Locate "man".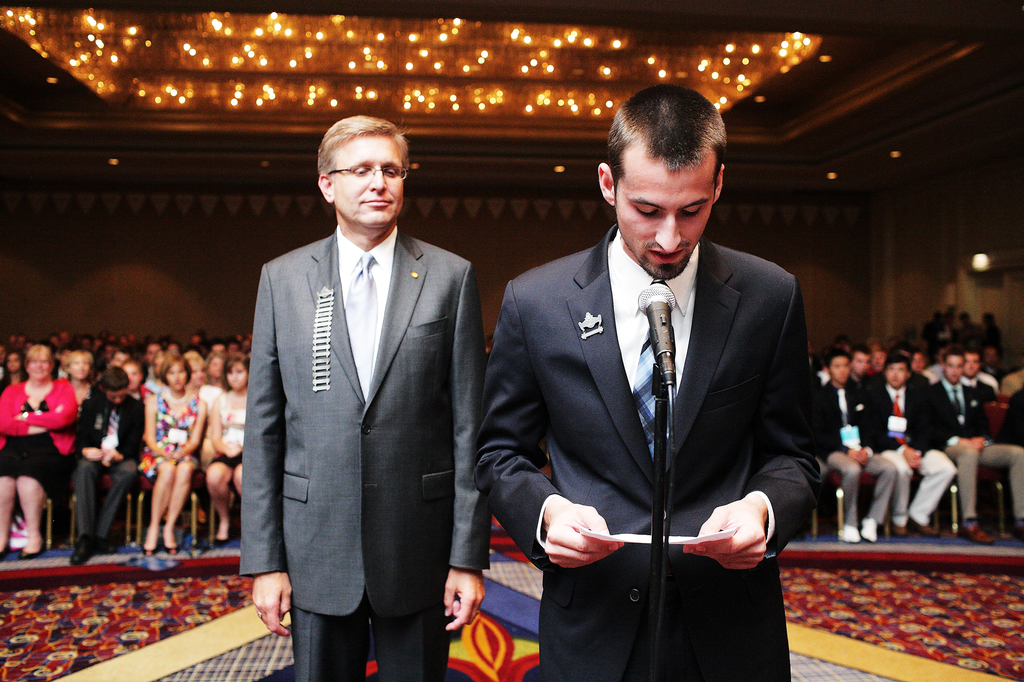
Bounding box: rect(916, 351, 941, 381).
